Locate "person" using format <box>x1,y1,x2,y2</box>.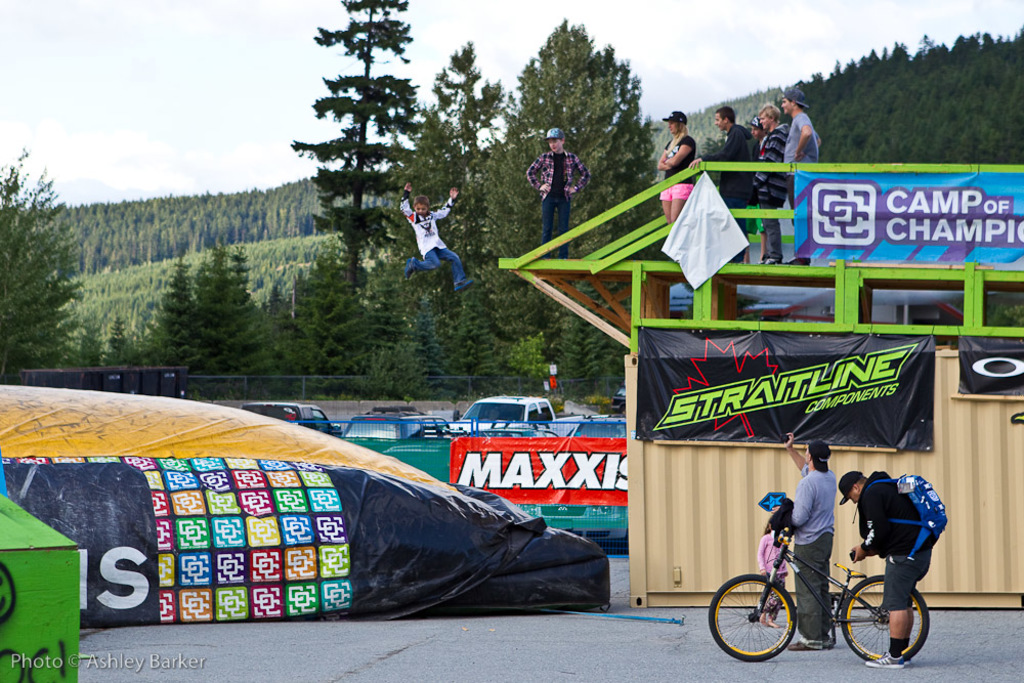
<box>685,105,757,265</box>.
